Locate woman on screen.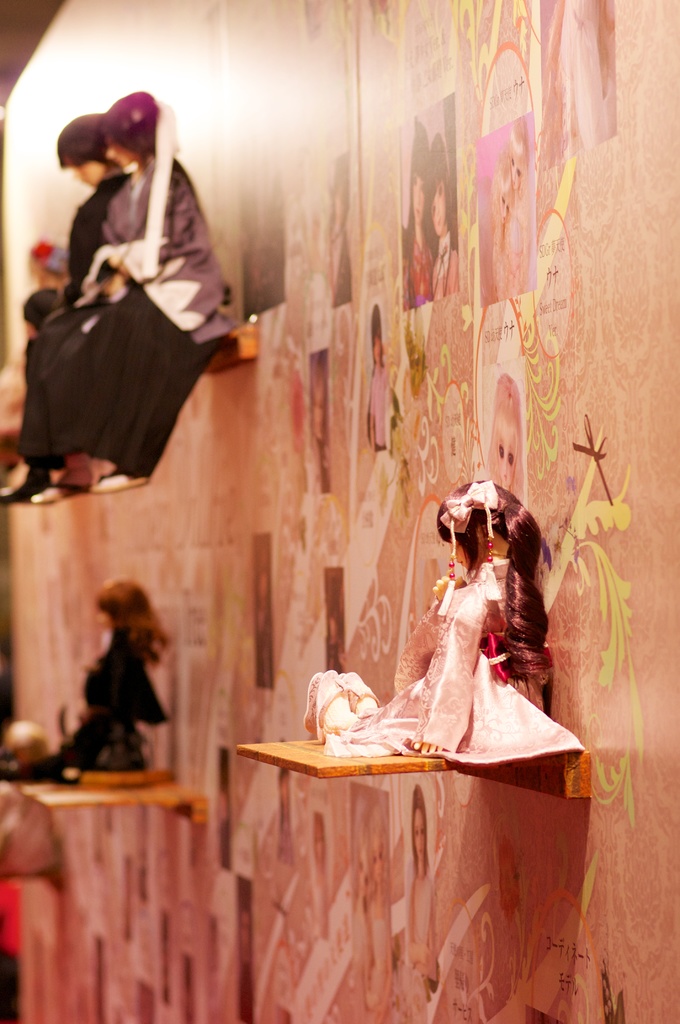
On screen at [34, 90, 235, 502].
